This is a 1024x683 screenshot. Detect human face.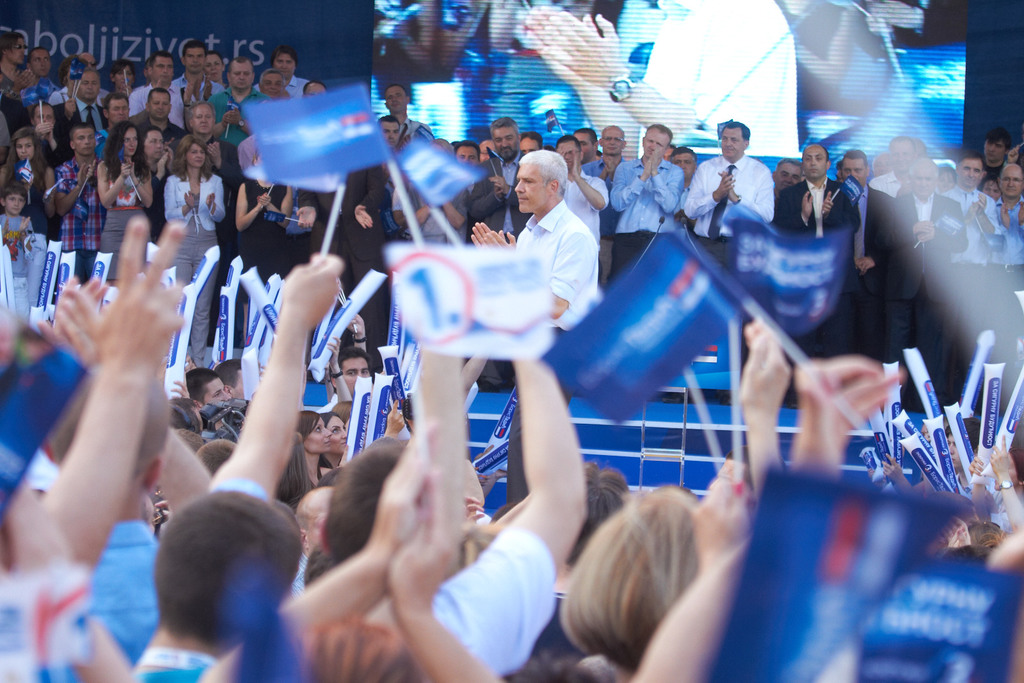
BBox(515, 166, 548, 213).
